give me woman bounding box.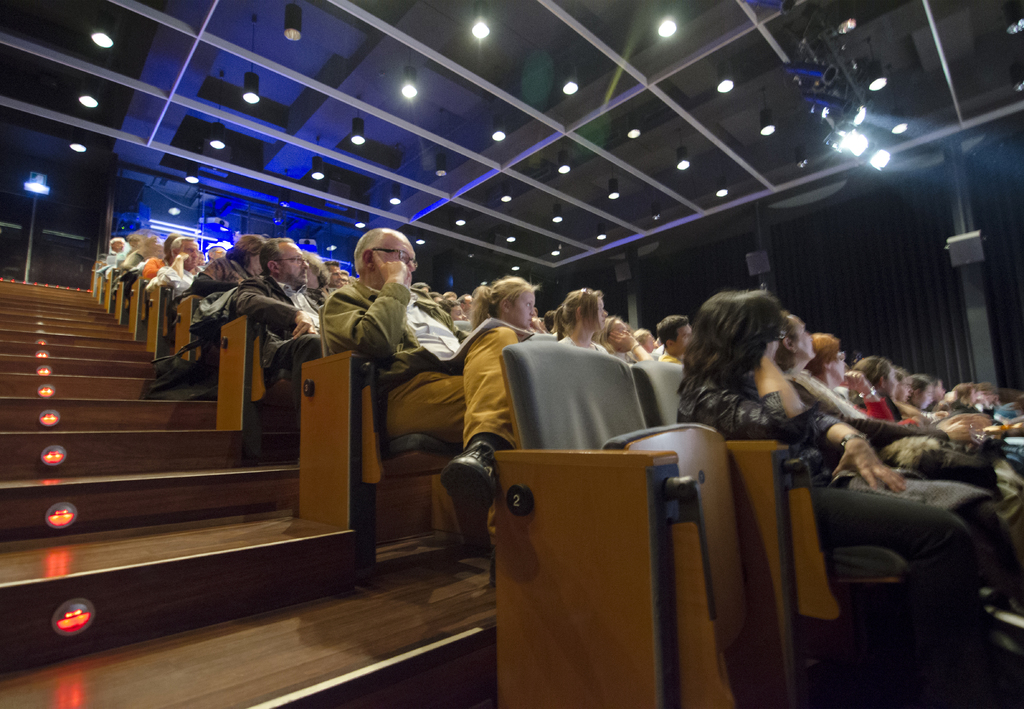
(194, 230, 263, 307).
